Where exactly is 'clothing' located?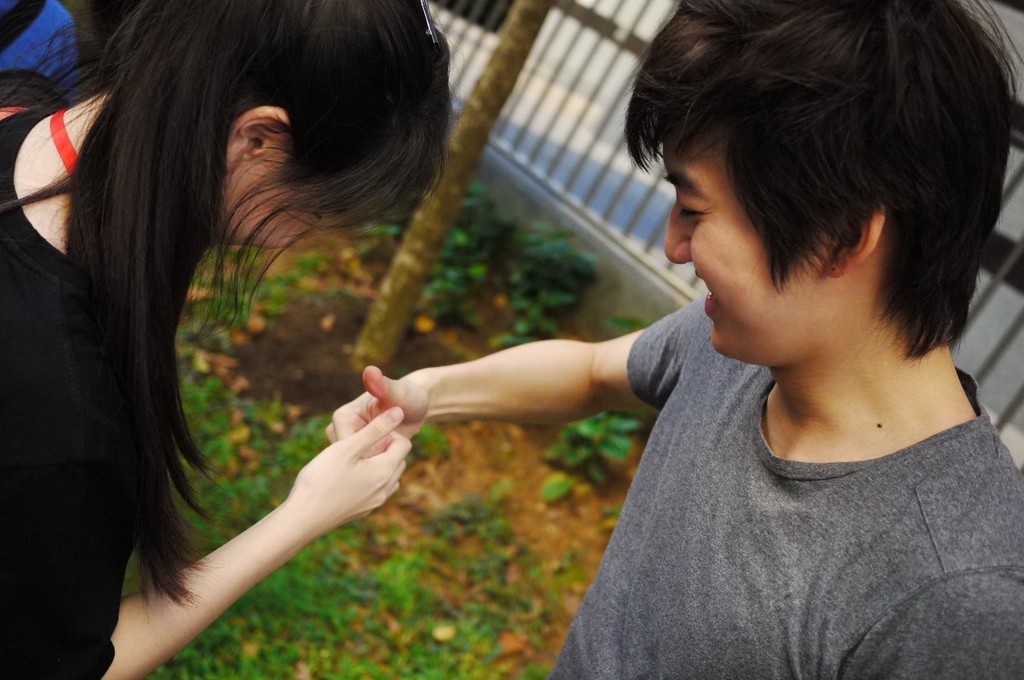
Its bounding box is [550,295,1023,679].
